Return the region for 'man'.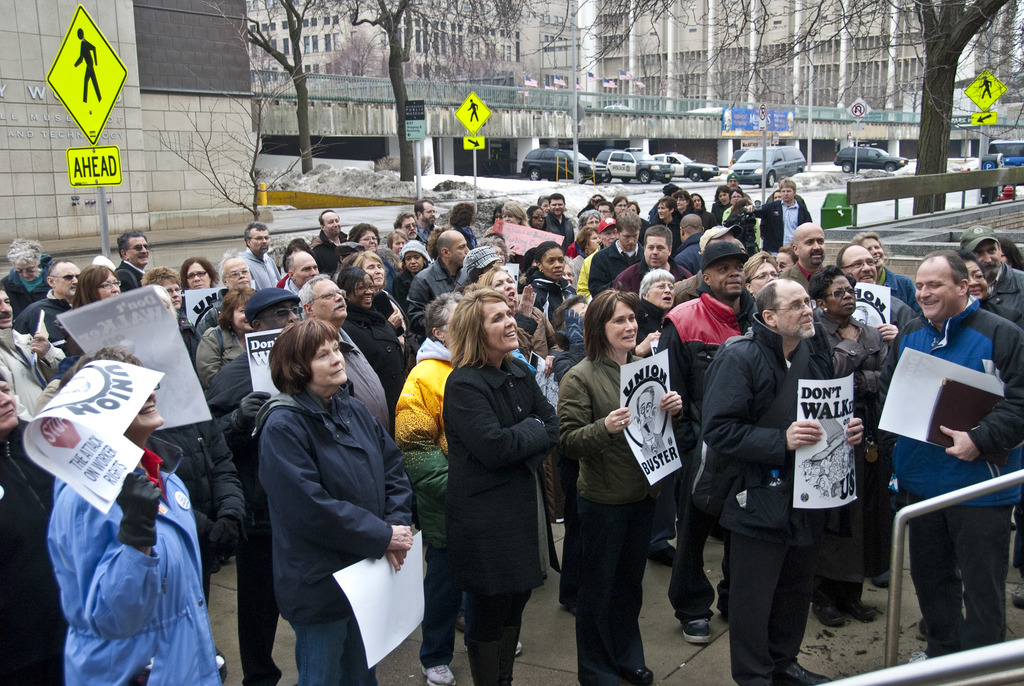
<region>12, 259, 83, 345</region>.
